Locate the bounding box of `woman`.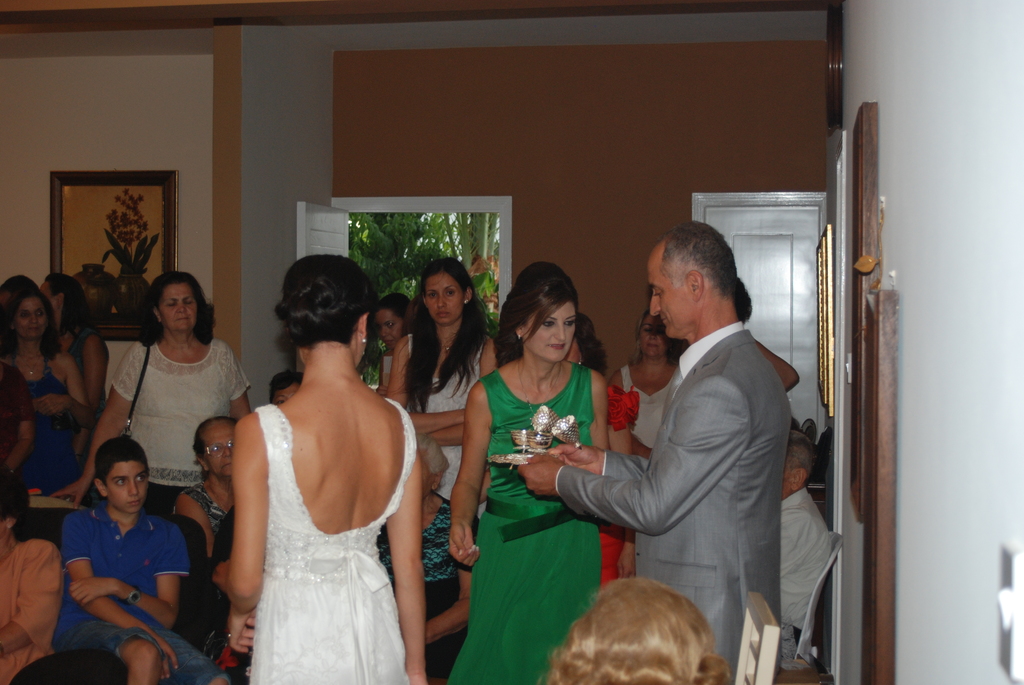
Bounding box: box=[61, 271, 252, 502].
